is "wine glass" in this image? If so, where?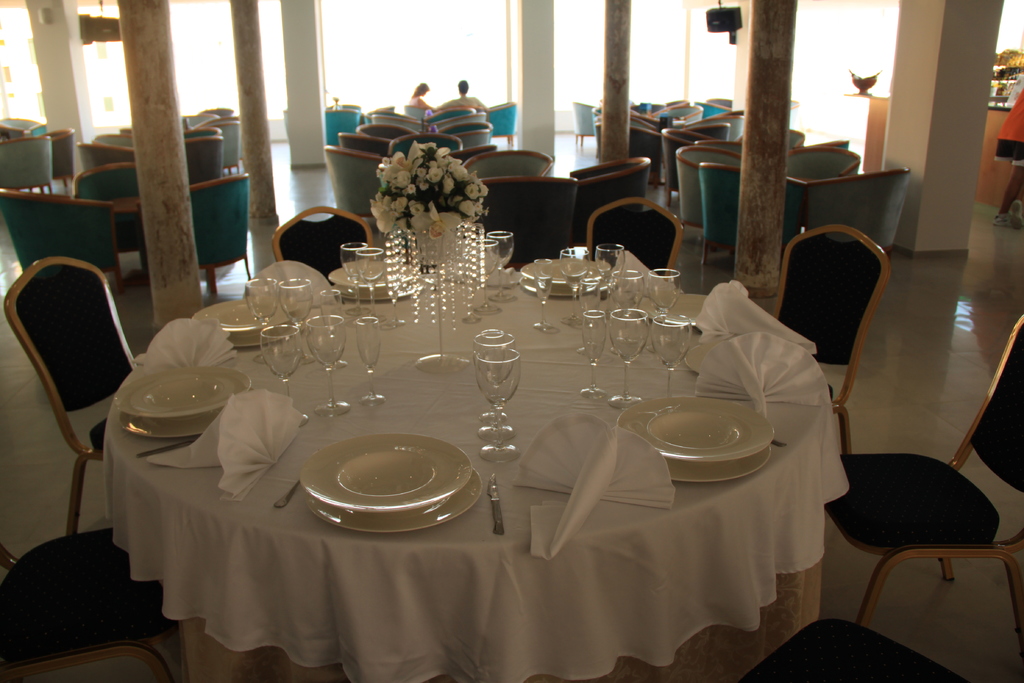
Yes, at (477,242,509,314).
